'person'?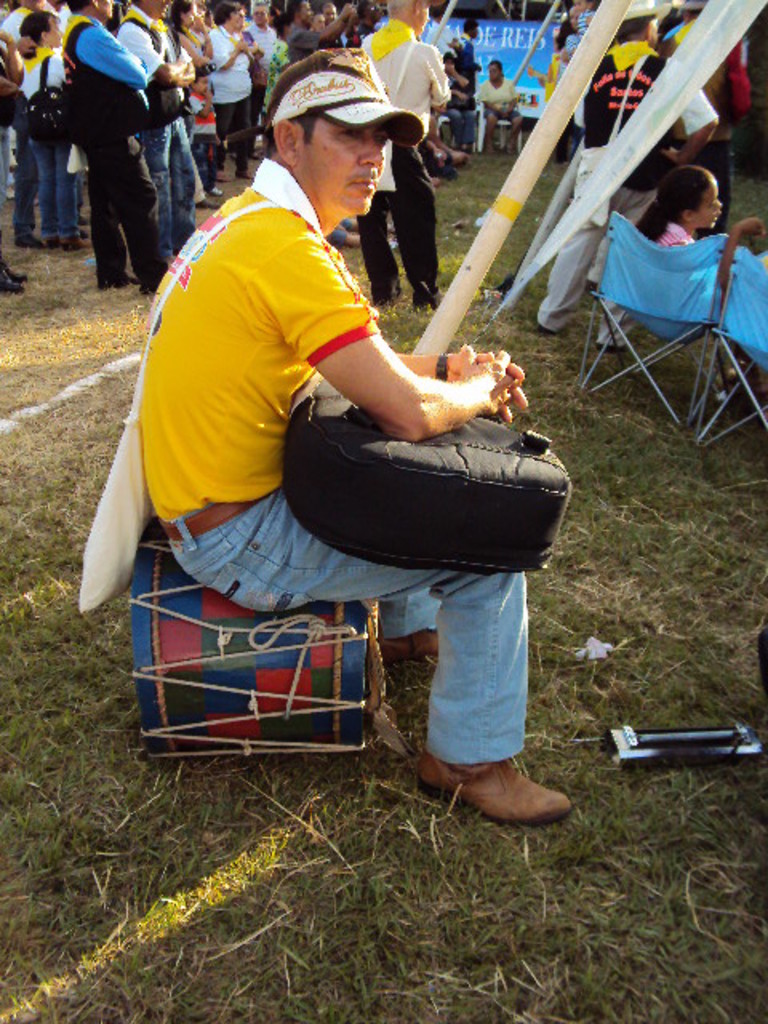
crop(128, 46, 570, 832)
